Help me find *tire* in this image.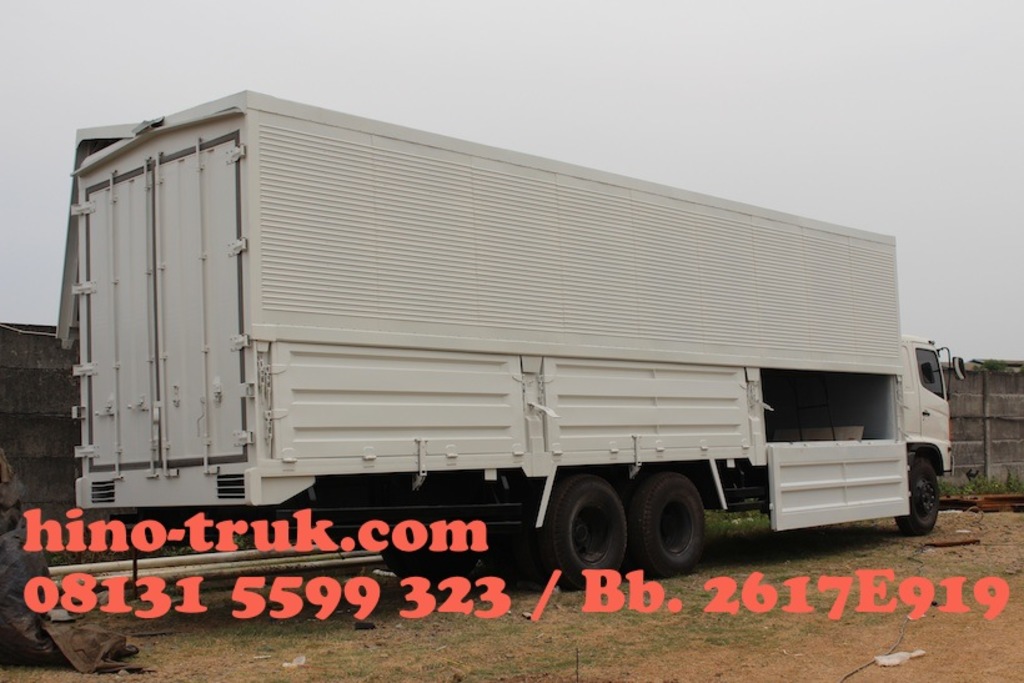
Found it: (x1=539, y1=473, x2=624, y2=589).
